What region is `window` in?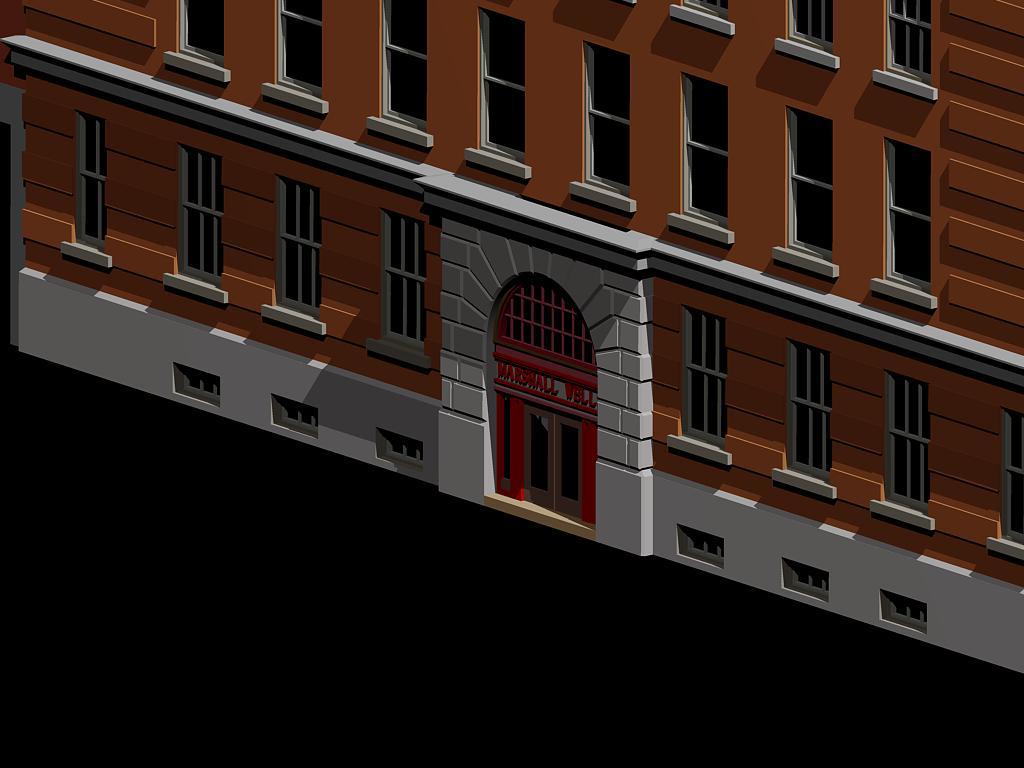
{"x1": 786, "y1": 342, "x2": 831, "y2": 474}.
